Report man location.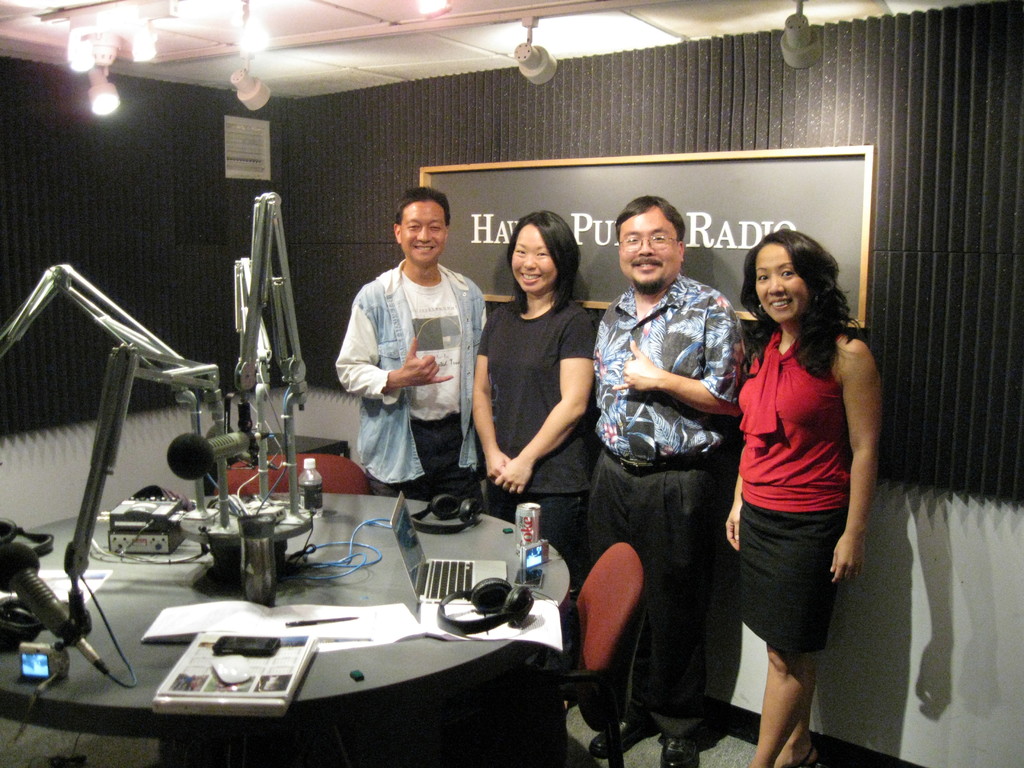
Report: Rect(588, 200, 744, 767).
